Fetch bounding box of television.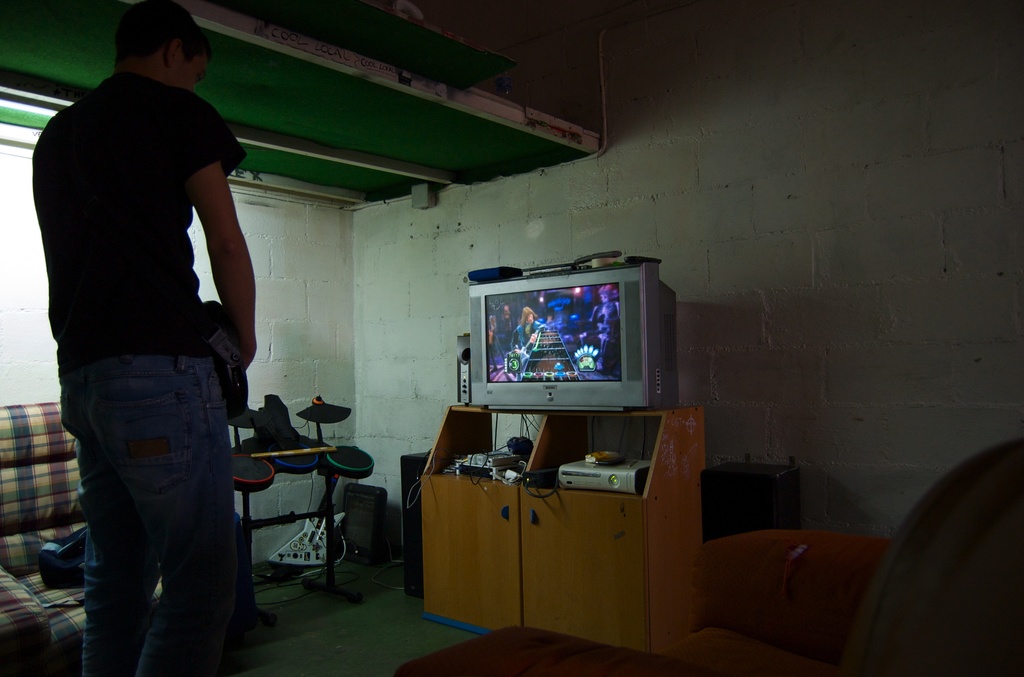
Bbox: select_region(470, 263, 681, 410).
